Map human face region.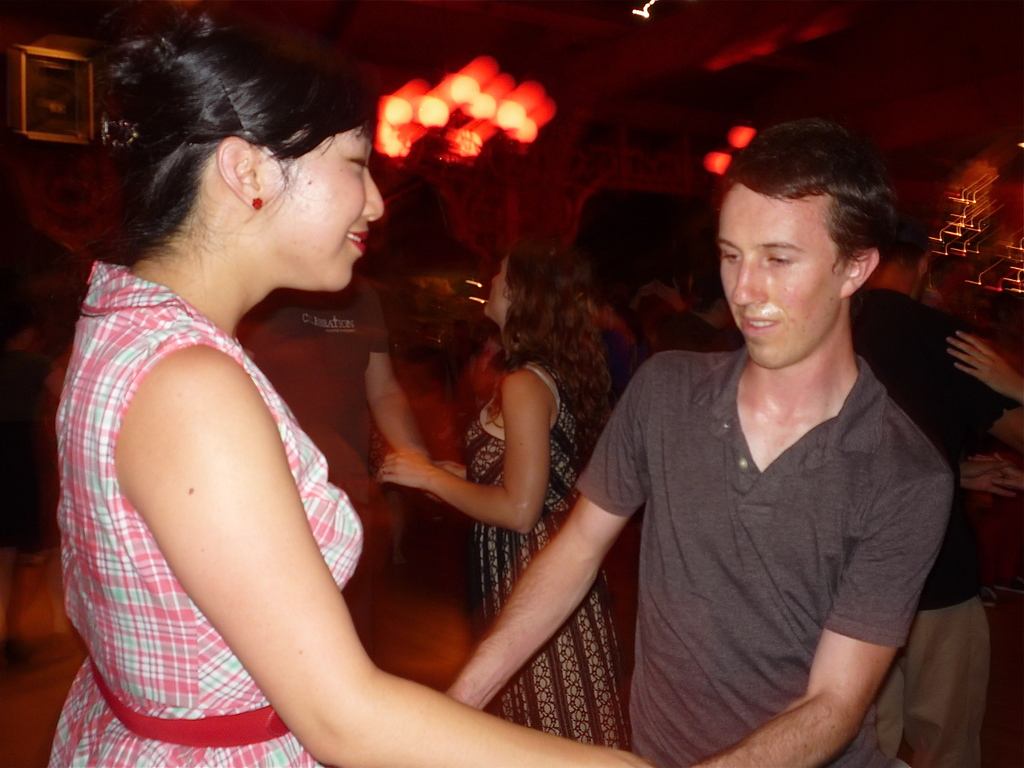
Mapped to Rect(259, 124, 387, 295).
